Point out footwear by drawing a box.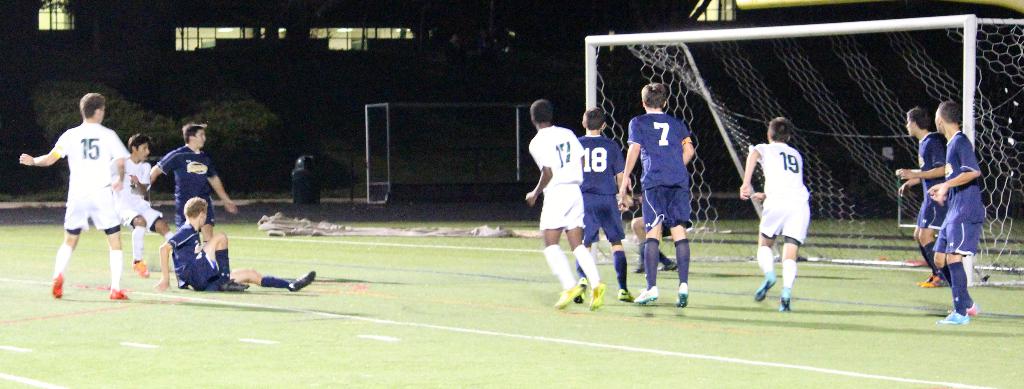
(x1=130, y1=263, x2=151, y2=279).
